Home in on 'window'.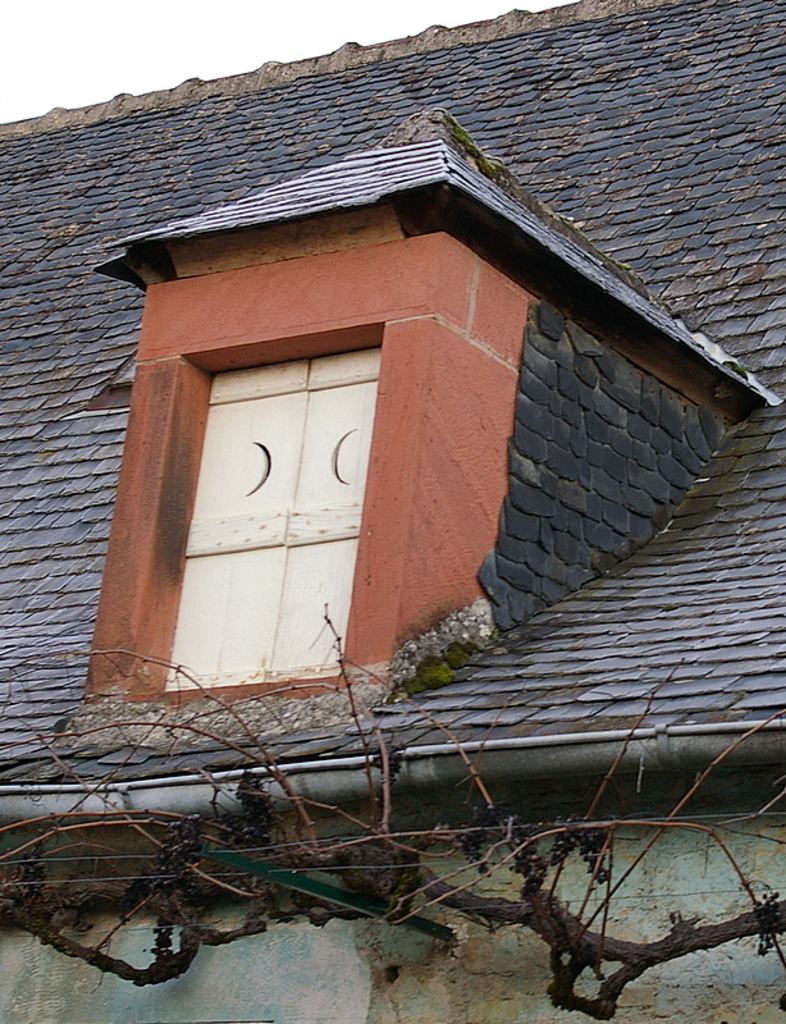
Homed in at bbox=[128, 321, 388, 694].
